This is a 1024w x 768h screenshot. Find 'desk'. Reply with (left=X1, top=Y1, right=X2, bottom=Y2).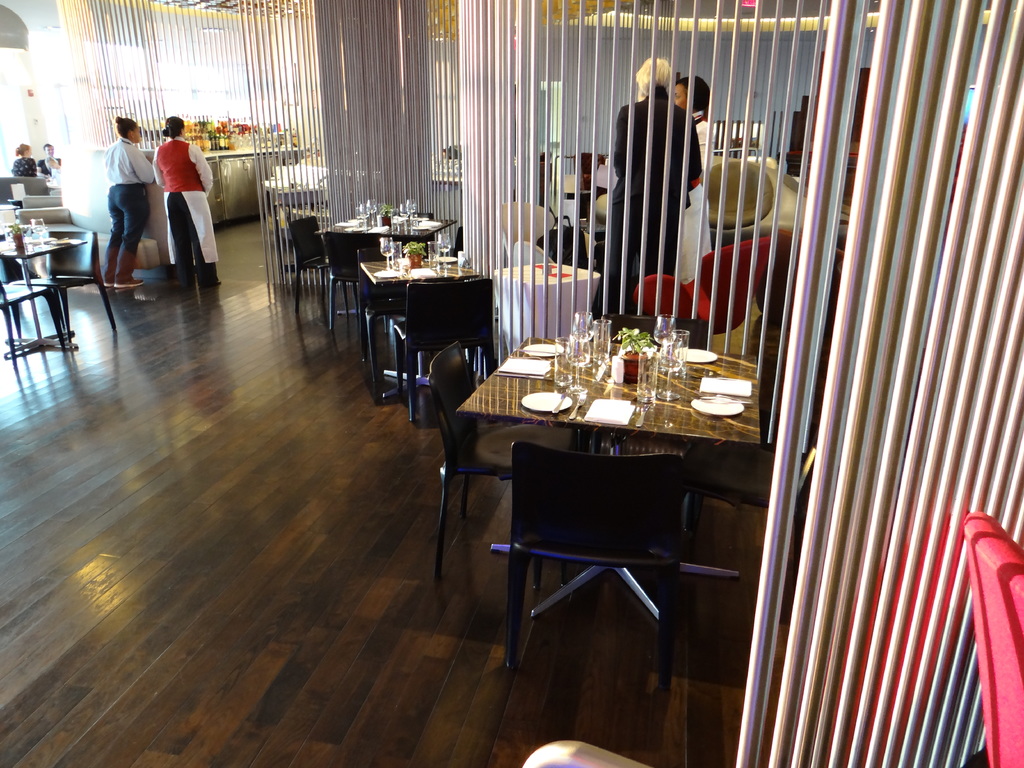
(left=481, top=356, right=733, bottom=673).
